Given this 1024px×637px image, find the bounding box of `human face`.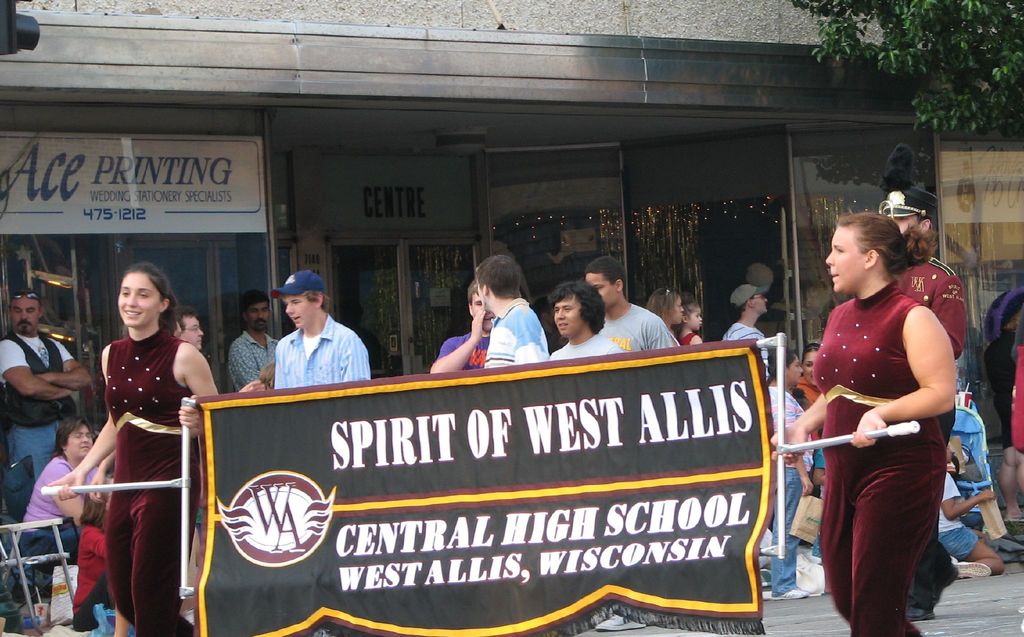
Rect(246, 307, 269, 332).
